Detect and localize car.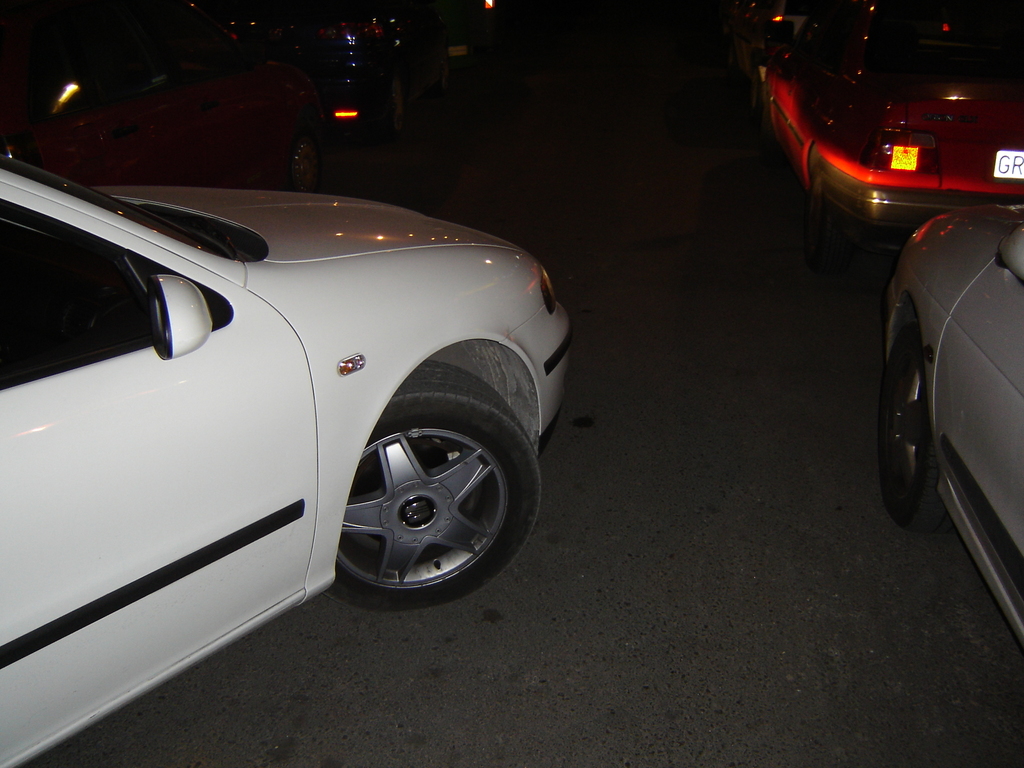
Localized at <region>758, 0, 1023, 294</region>.
